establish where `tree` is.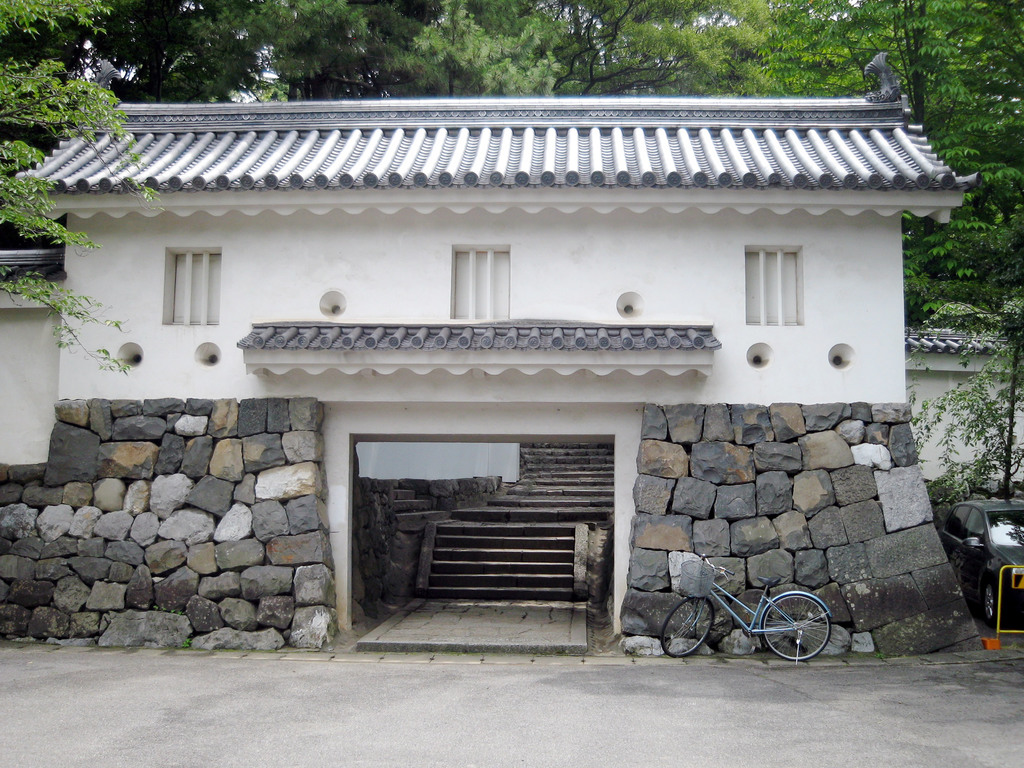
Established at {"x1": 920, "y1": 300, "x2": 1023, "y2": 506}.
